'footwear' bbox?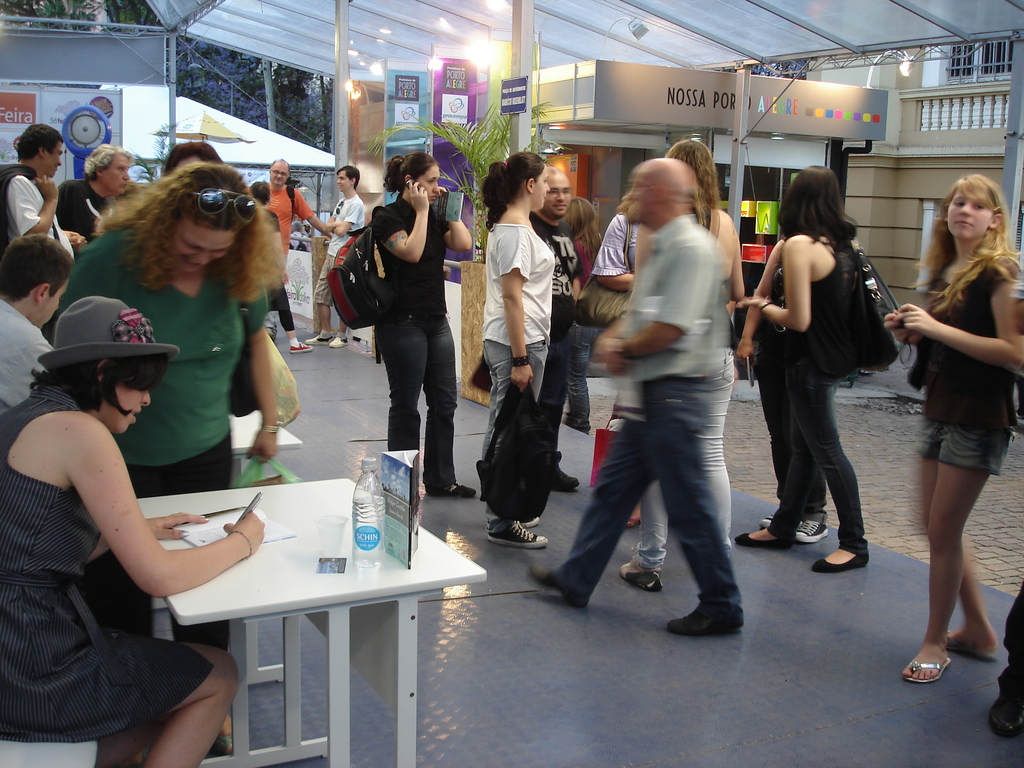
734, 531, 788, 549
